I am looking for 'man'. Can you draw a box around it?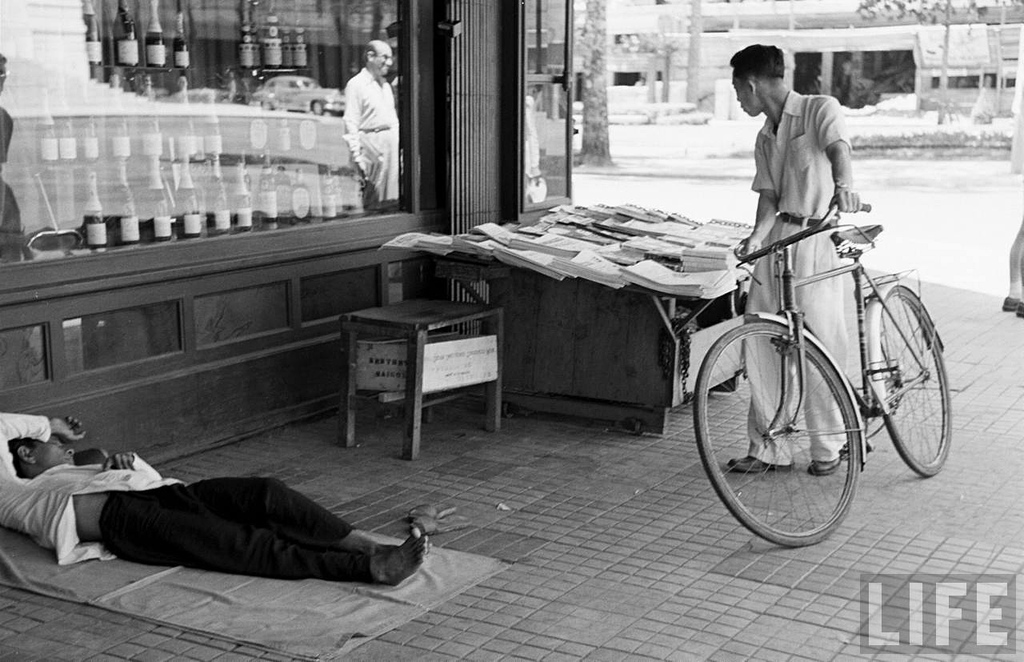
Sure, the bounding box is l=723, t=43, r=851, b=470.
